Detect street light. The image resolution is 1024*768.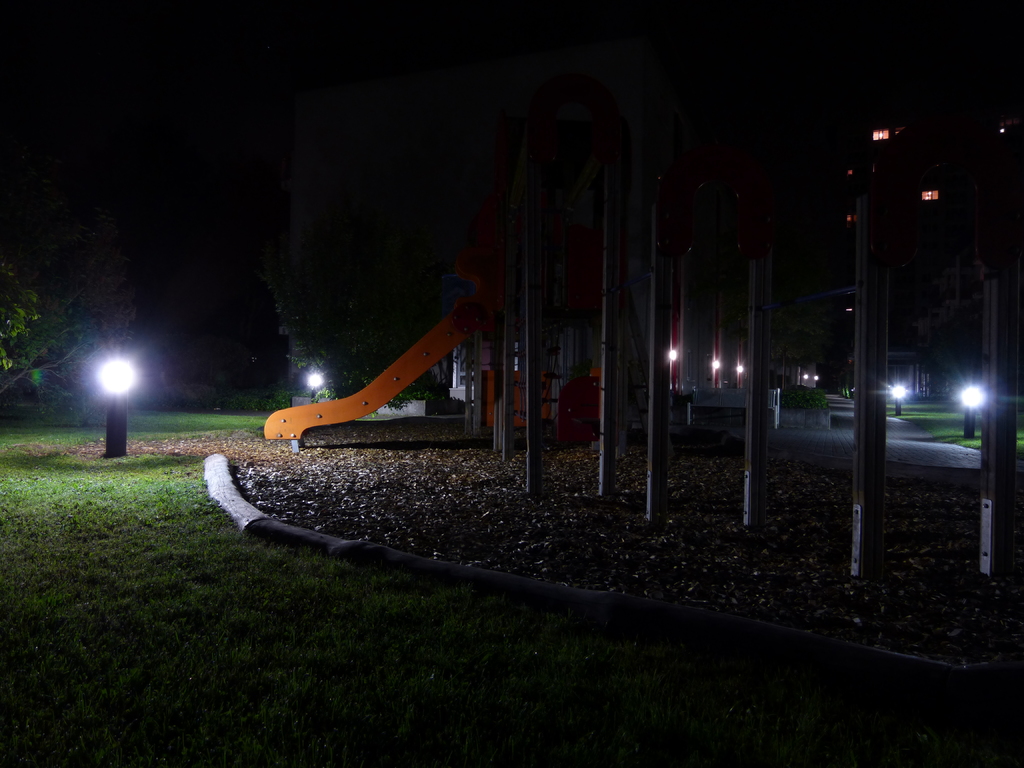
(962,381,991,403).
